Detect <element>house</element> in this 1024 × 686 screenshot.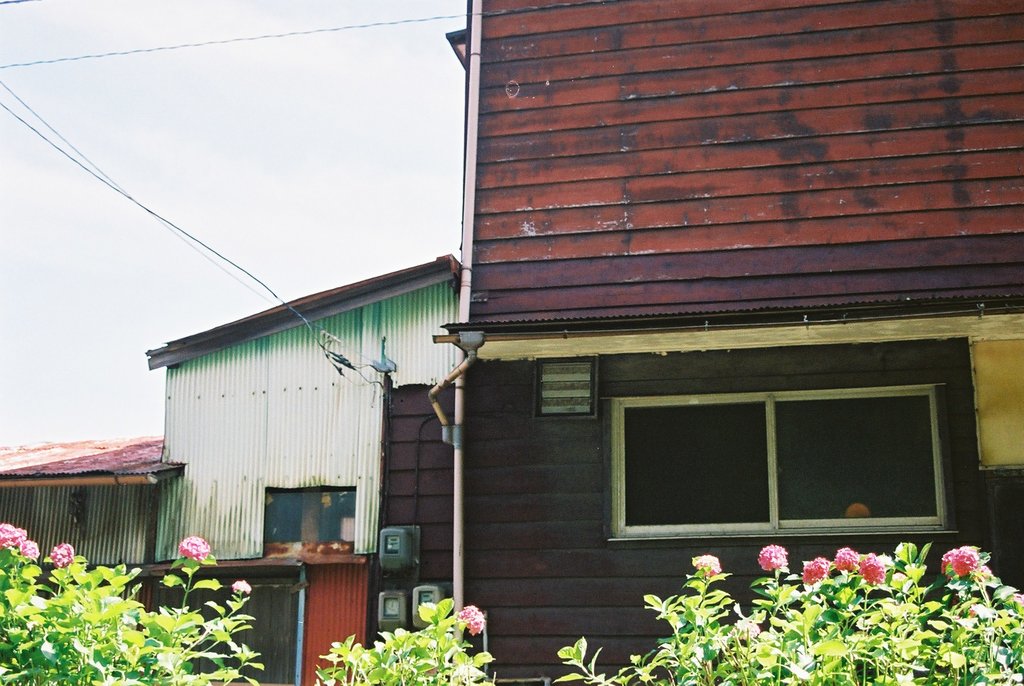
Detection: (0,0,1023,685).
